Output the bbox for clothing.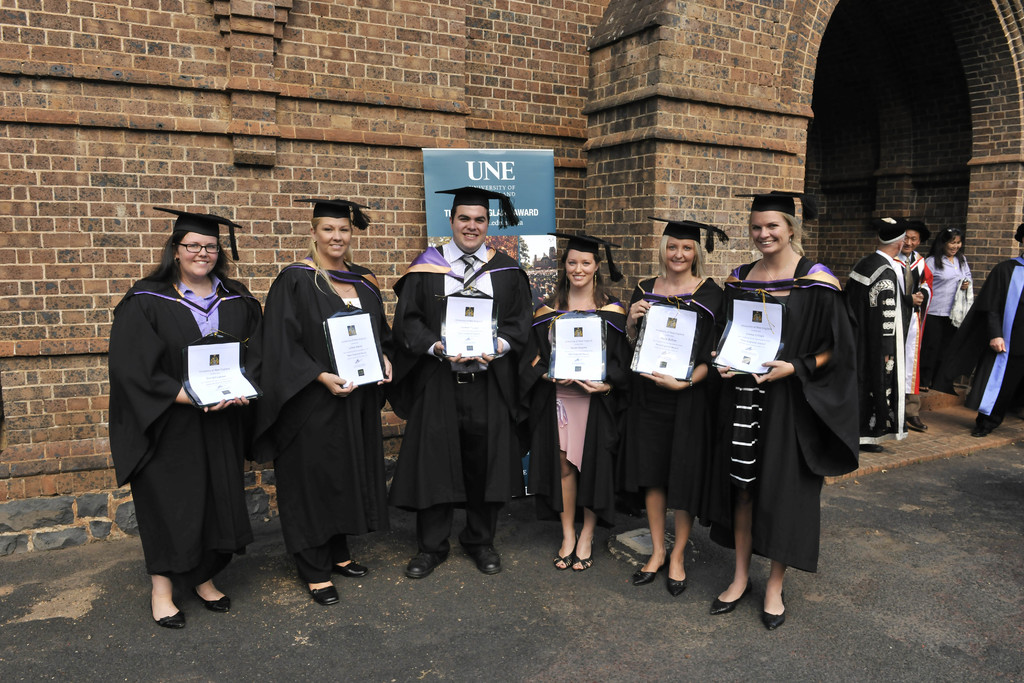
{"left": 99, "top": 200, "right": 273, "bottom": 588}.
